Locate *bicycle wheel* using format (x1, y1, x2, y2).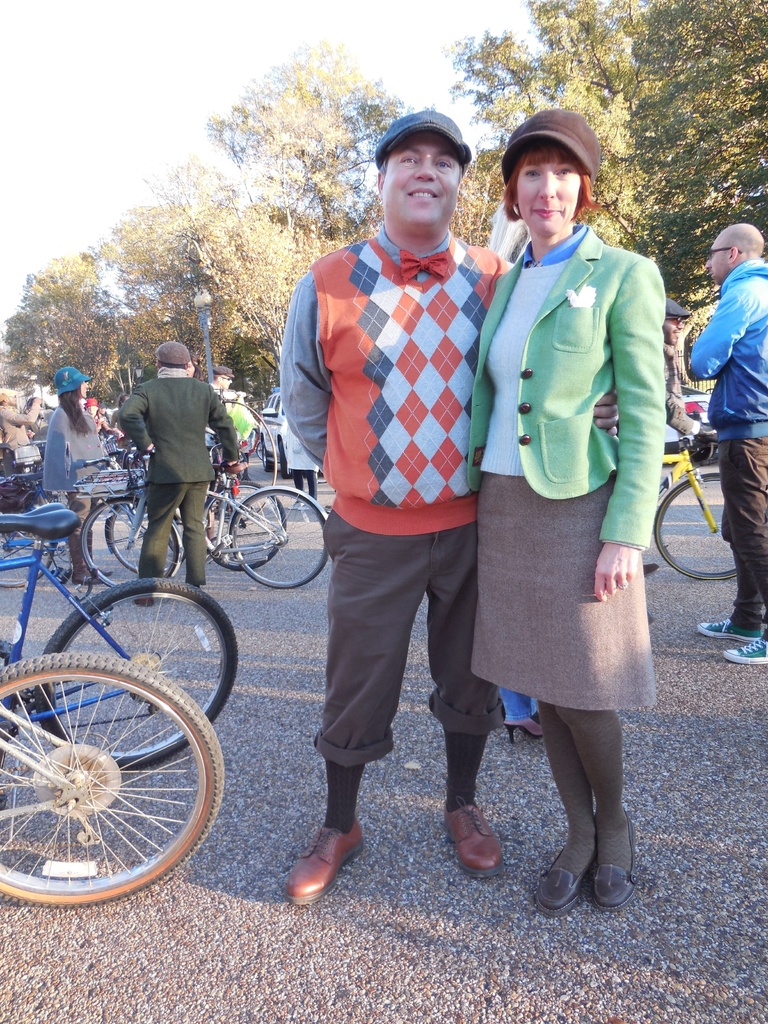
(32, 574, 236, 765).
